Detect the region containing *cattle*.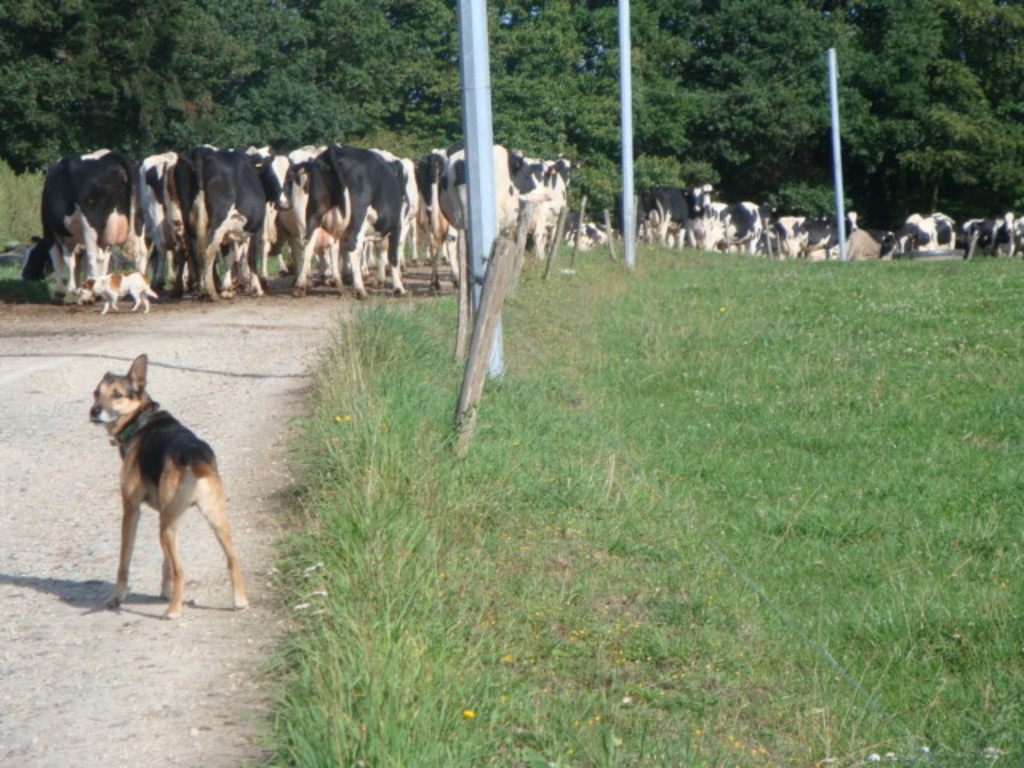
left=963, top=211, right=1013, bottom=256.
